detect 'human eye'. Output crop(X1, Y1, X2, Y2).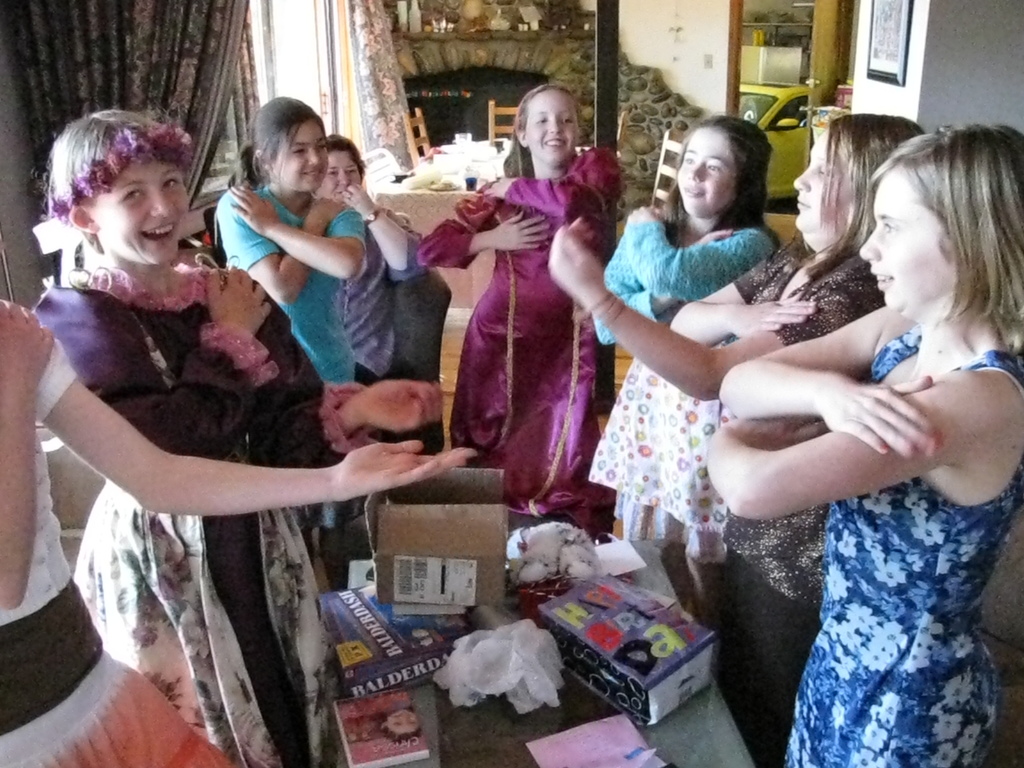
crop(317, 141, 325, 153).
